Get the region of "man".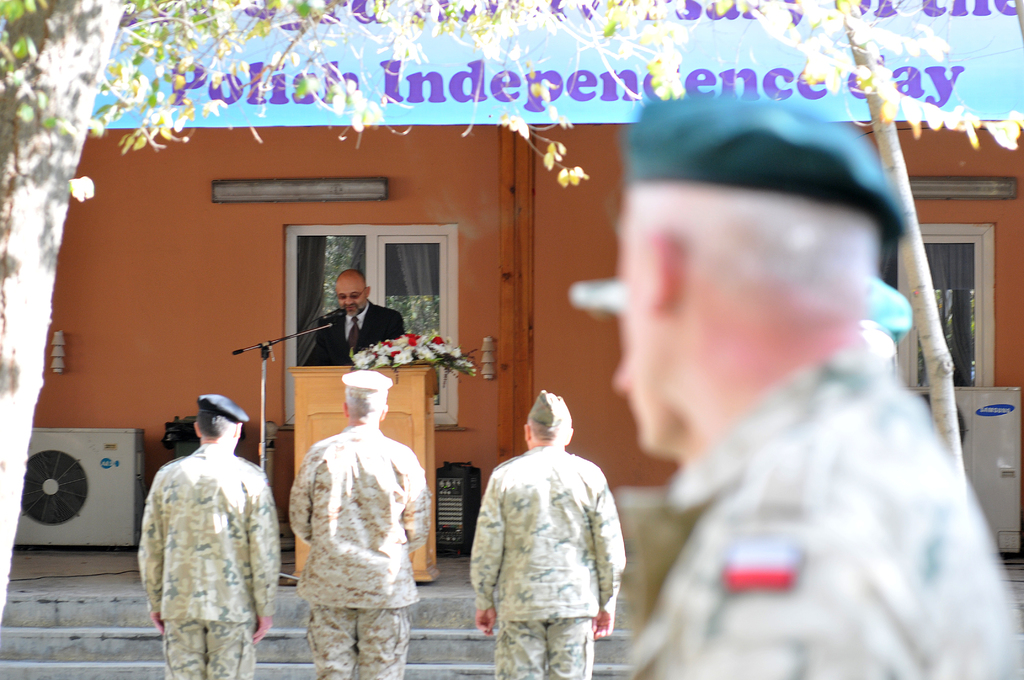
{"left": 463, "top": 389, "right": 628, "bottom": 679}.
